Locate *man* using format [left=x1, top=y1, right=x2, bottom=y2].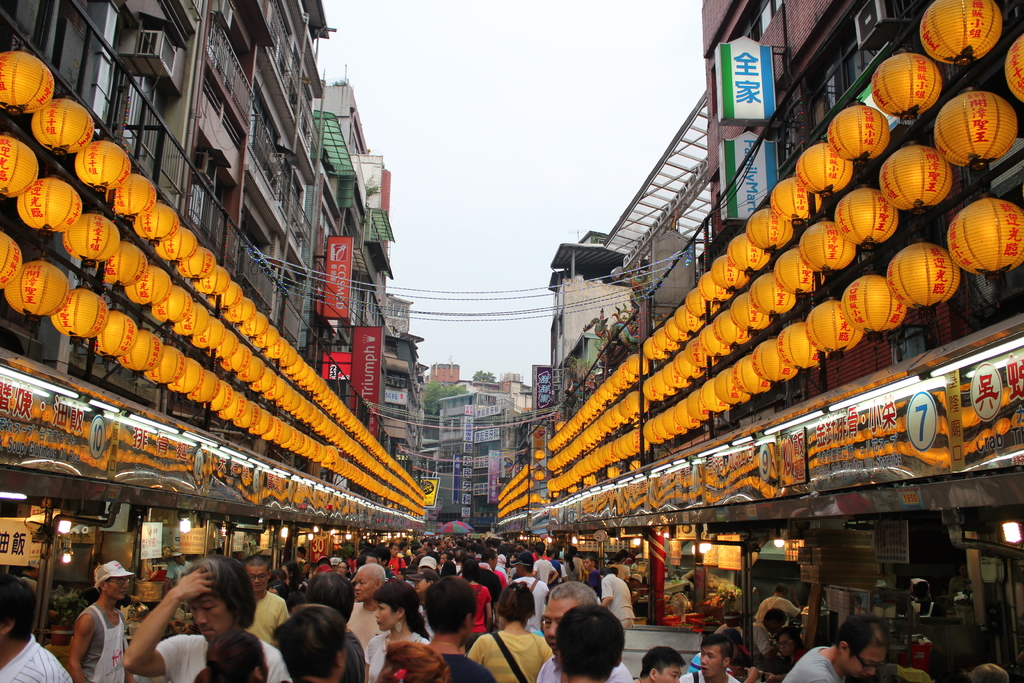
[left=677, top=634, right=742, bottom=682].
